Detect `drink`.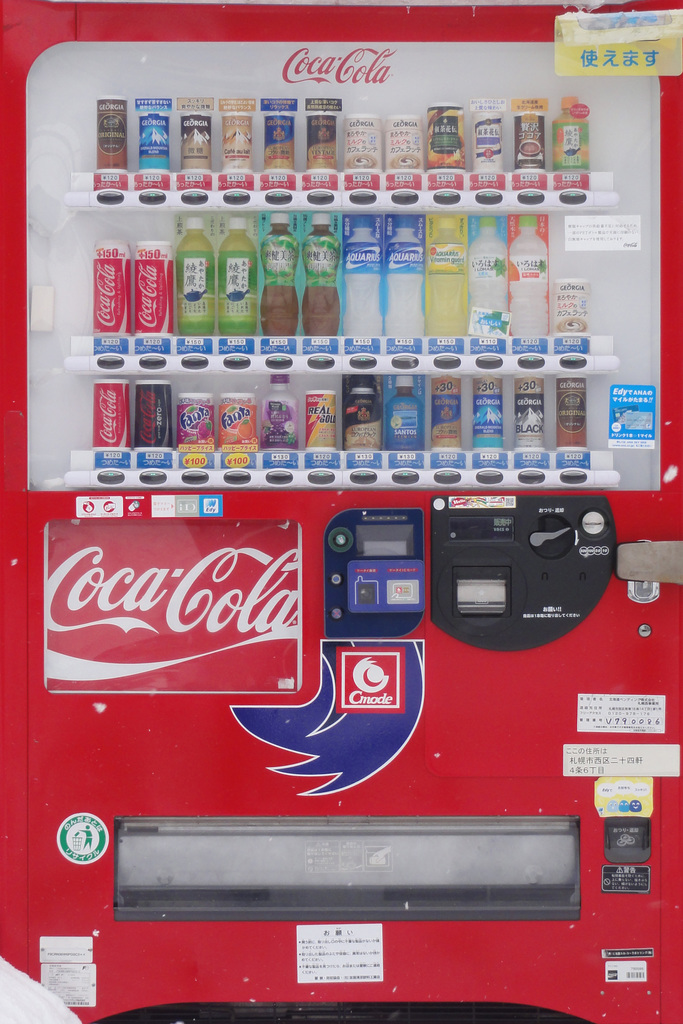
Detected at 509,216,548,338.
